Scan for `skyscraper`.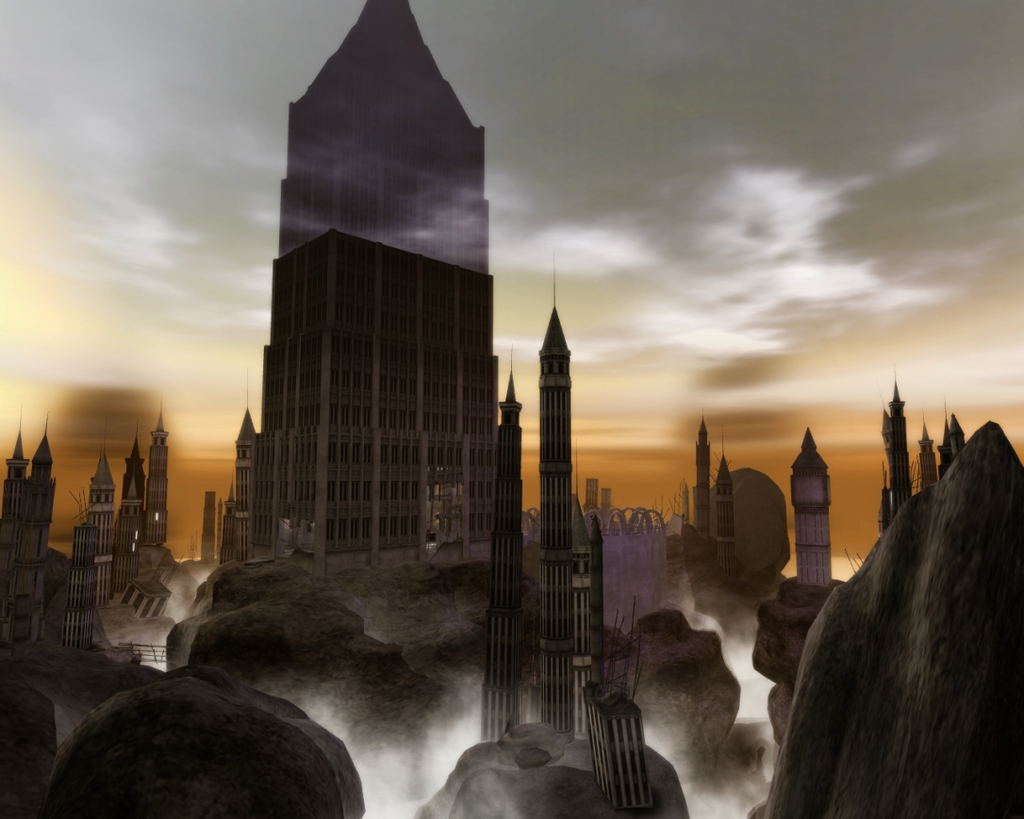
Scan result: 66,521,94,641.
